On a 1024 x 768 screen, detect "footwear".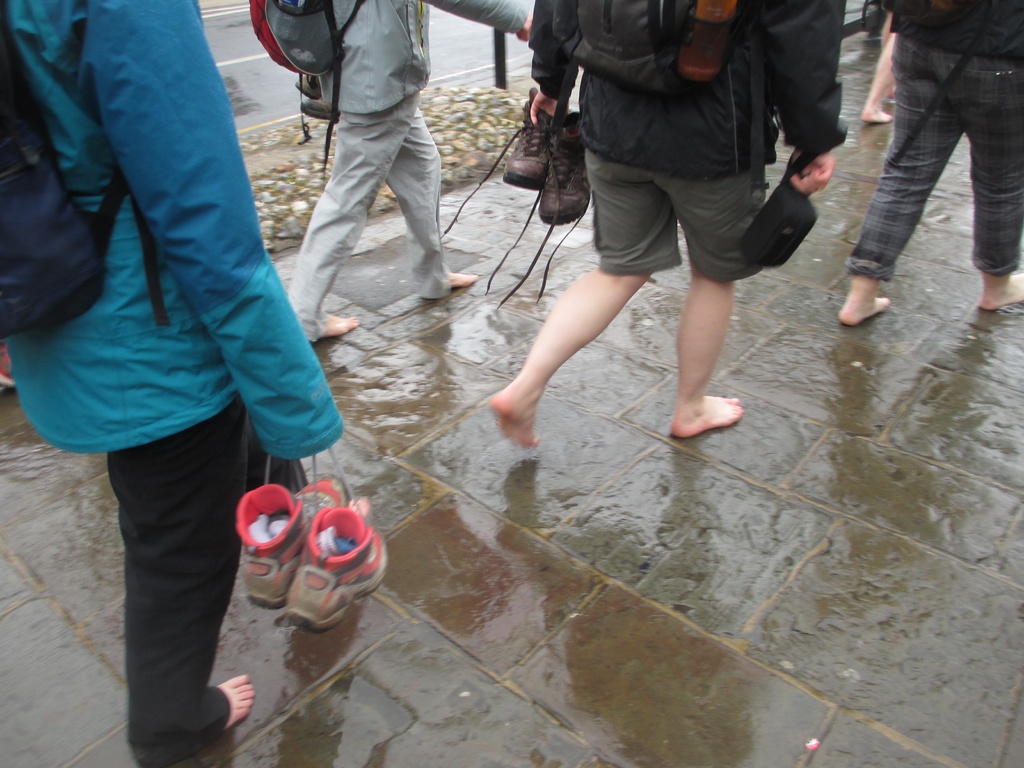
{"left": 287, "top": 446, "right": 389, "bottom": 628}.
